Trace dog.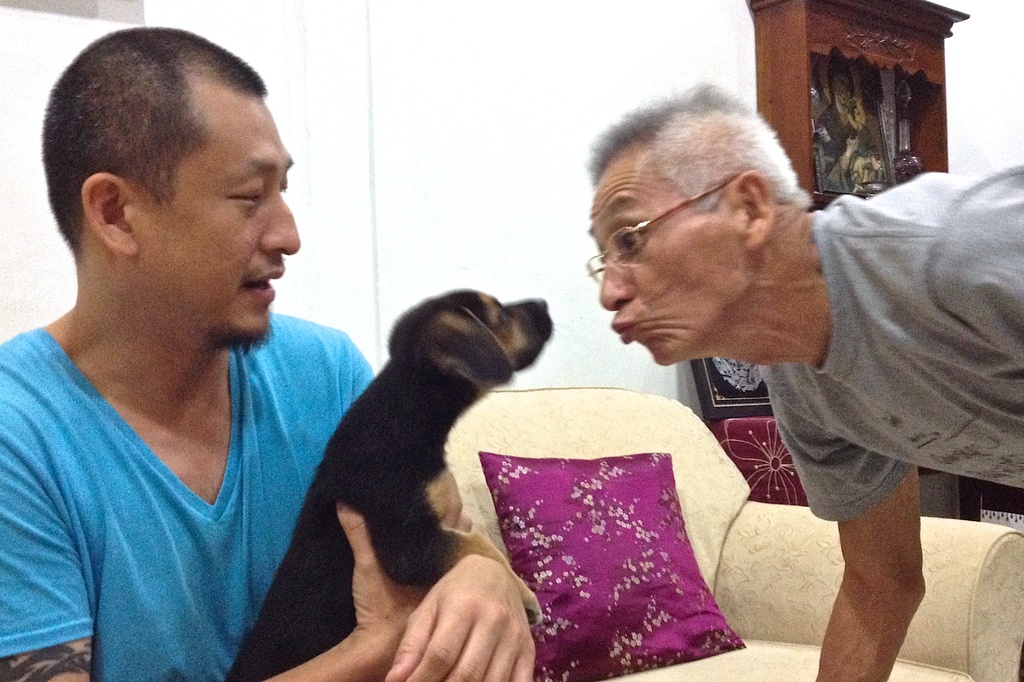
Traced to bbox(224, 288, 554, 681).
